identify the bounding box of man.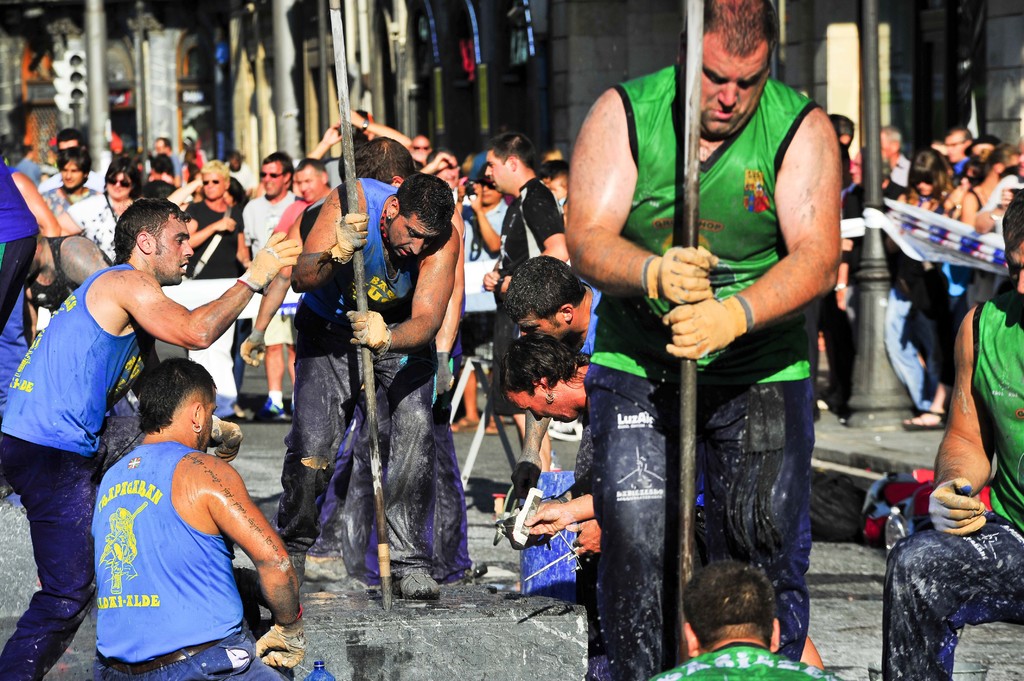
[156, 134, 180, 184].
